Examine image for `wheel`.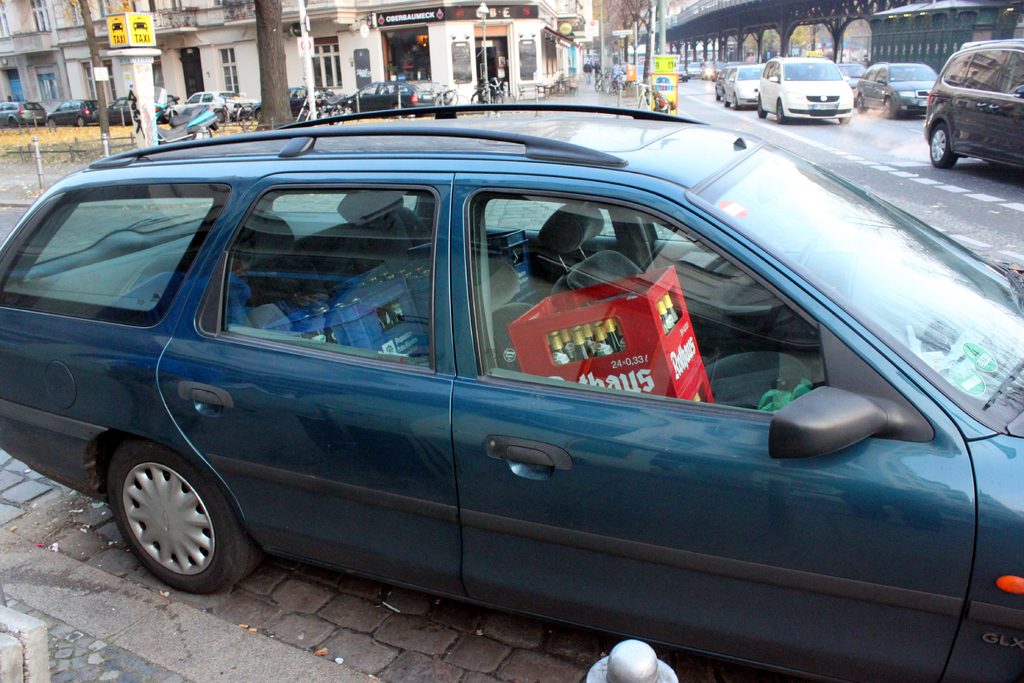
Examination result: 468 93 484 104.
